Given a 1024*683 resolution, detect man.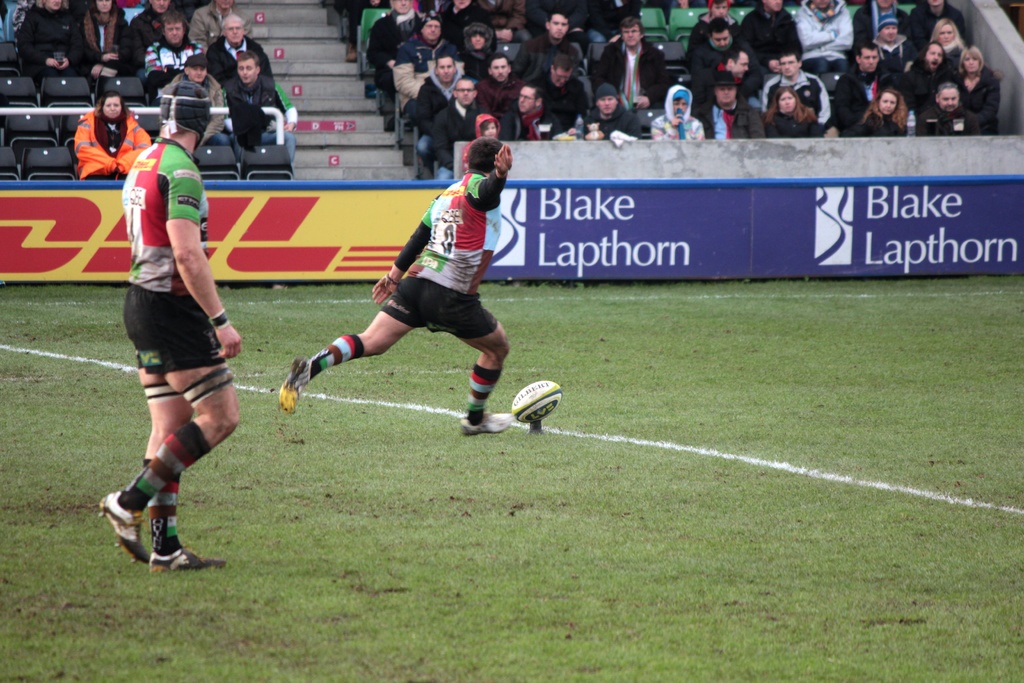
(598,13,669,113).
